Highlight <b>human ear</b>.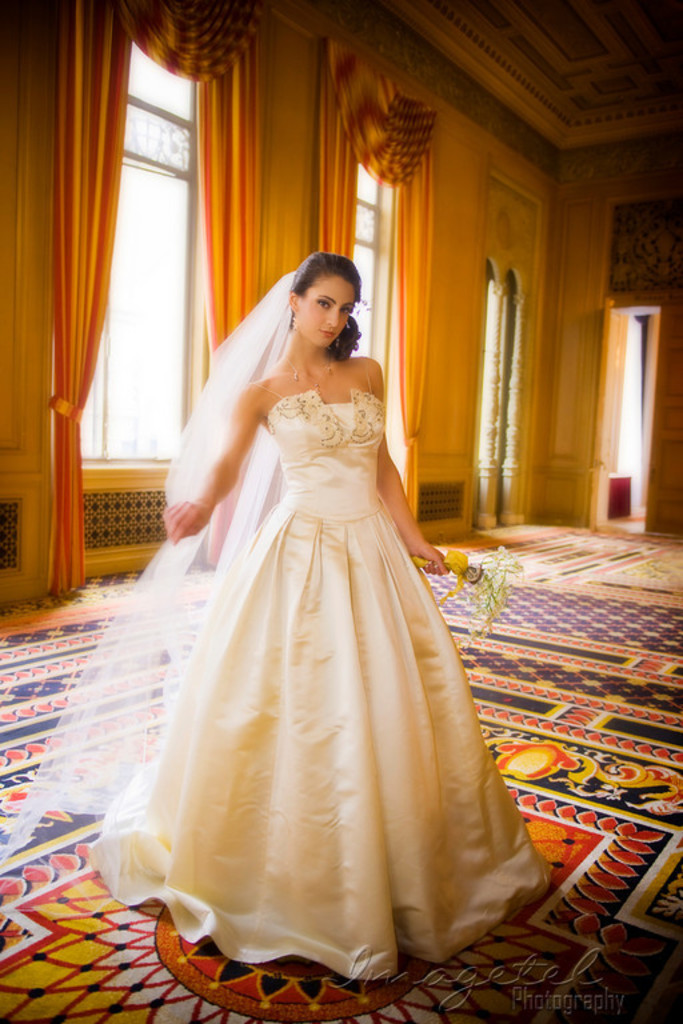
Highlighted region: BBox(292, 291, 297, 315).
